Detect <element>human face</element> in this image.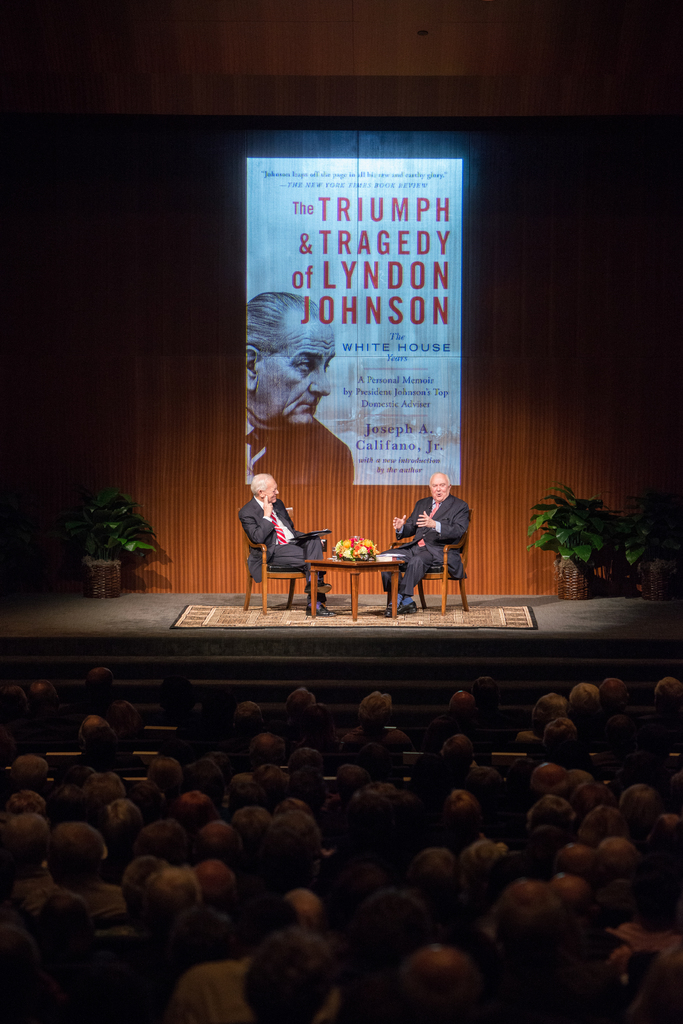
Detection: crop(258, 316, 337, 431).
